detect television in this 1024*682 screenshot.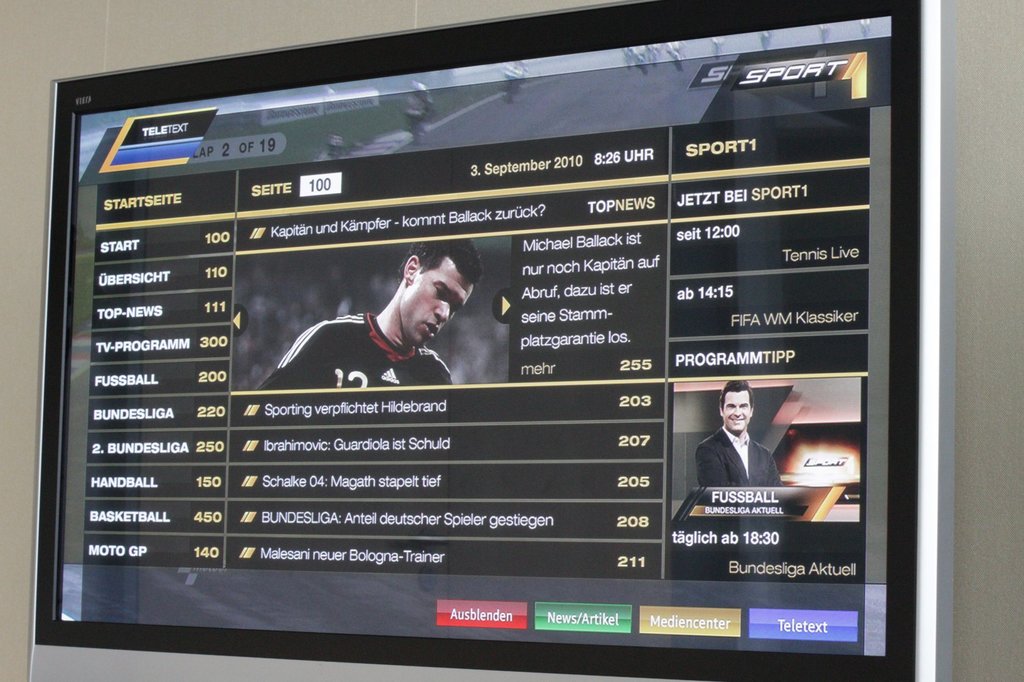
Detection: [x1=22, y1=1, x2=950, y2=681].
